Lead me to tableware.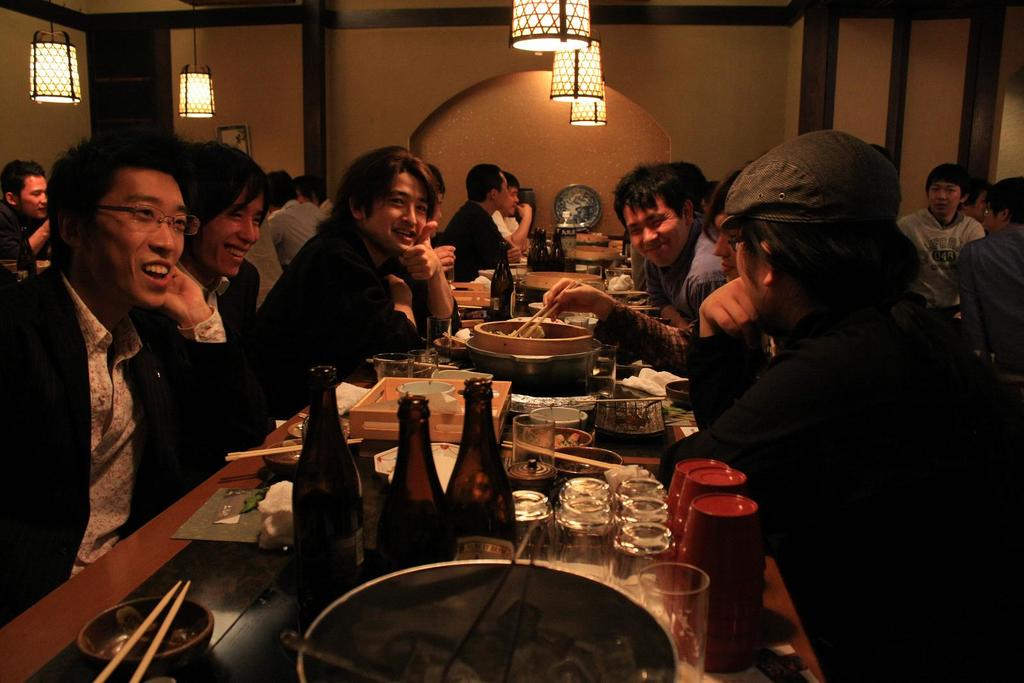
Lead to <region>278, 630, 403, 682</region>.
